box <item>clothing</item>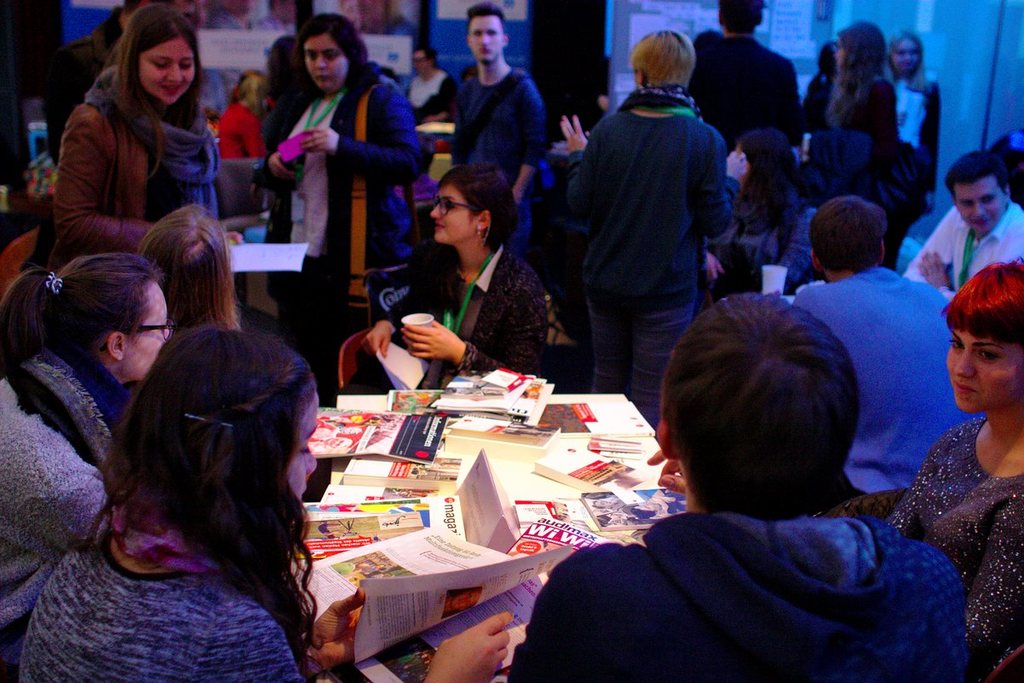
788,260,980,500
